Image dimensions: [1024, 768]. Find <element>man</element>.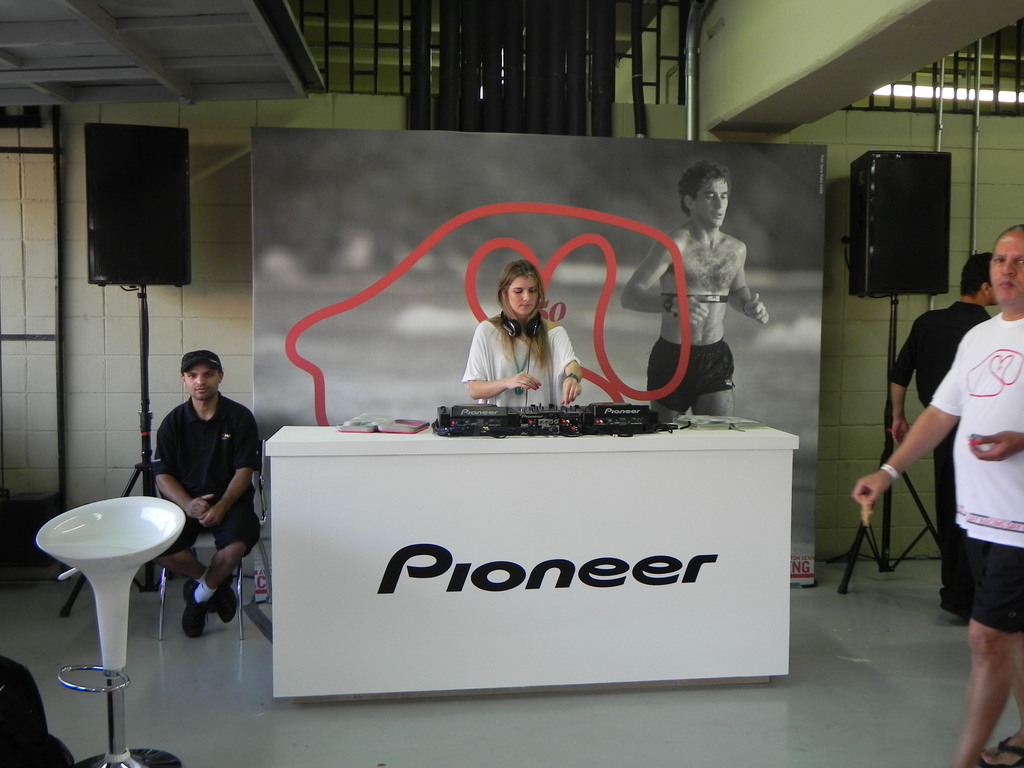
(left=851, top=243, right=1023, bottom=767).
